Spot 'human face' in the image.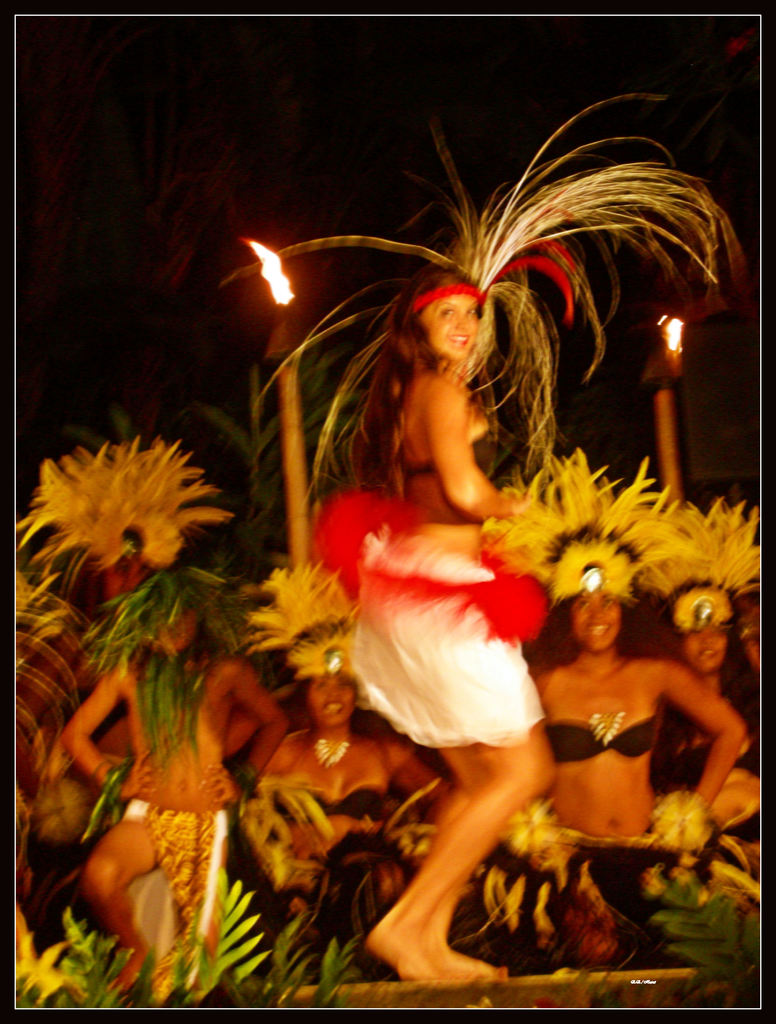
'human face' found at Rect(94, 550, 147, 608).
